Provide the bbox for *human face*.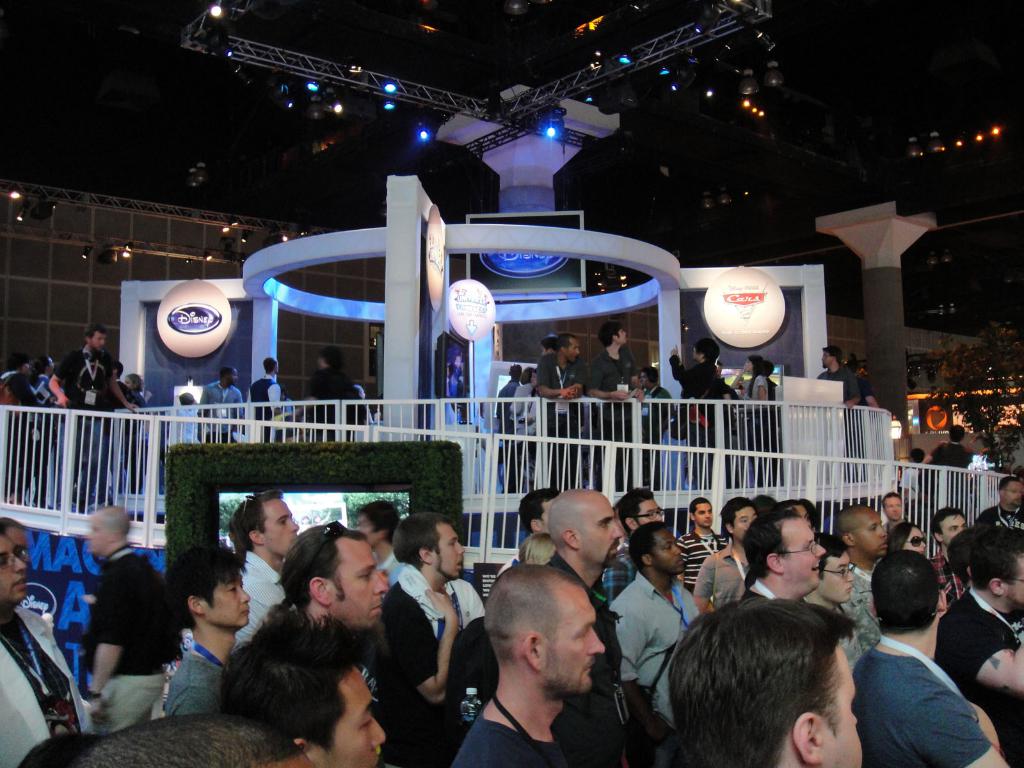
crop(732, 508, 753, 538).
